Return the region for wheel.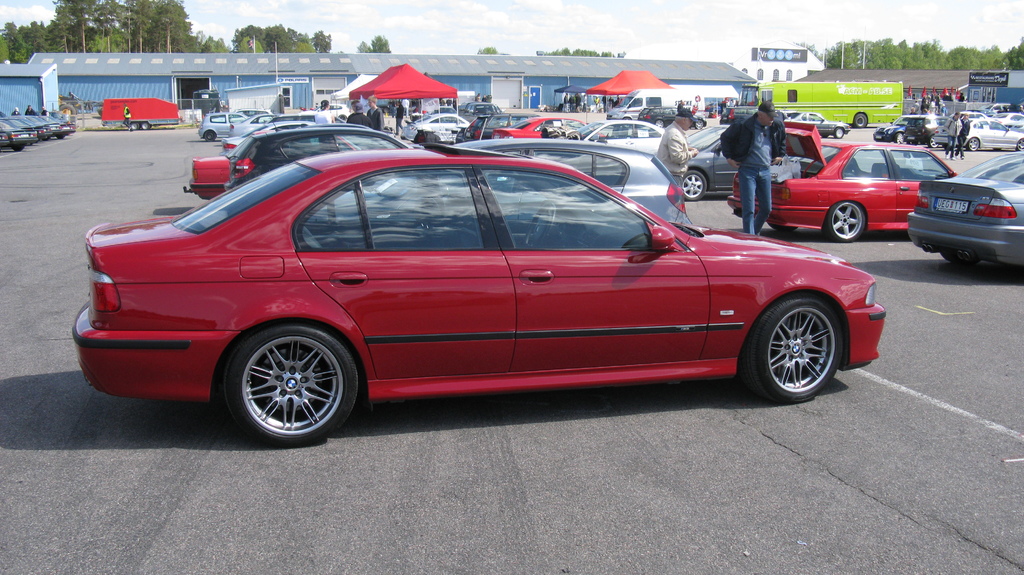
crop(655, 119, 664, 127).
